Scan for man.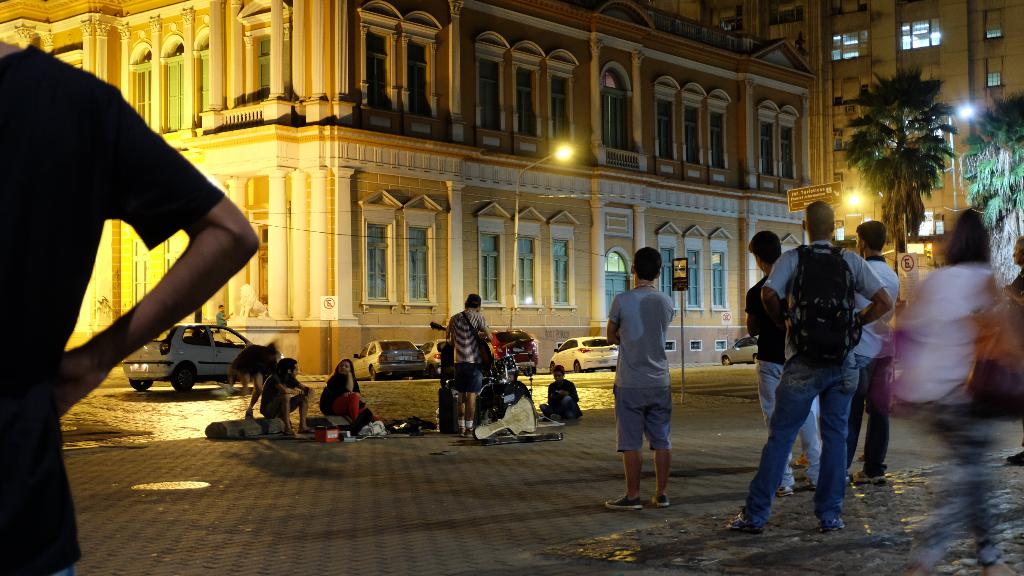
Scan result: x1=746 y1=230 x2=821 y2=493.
